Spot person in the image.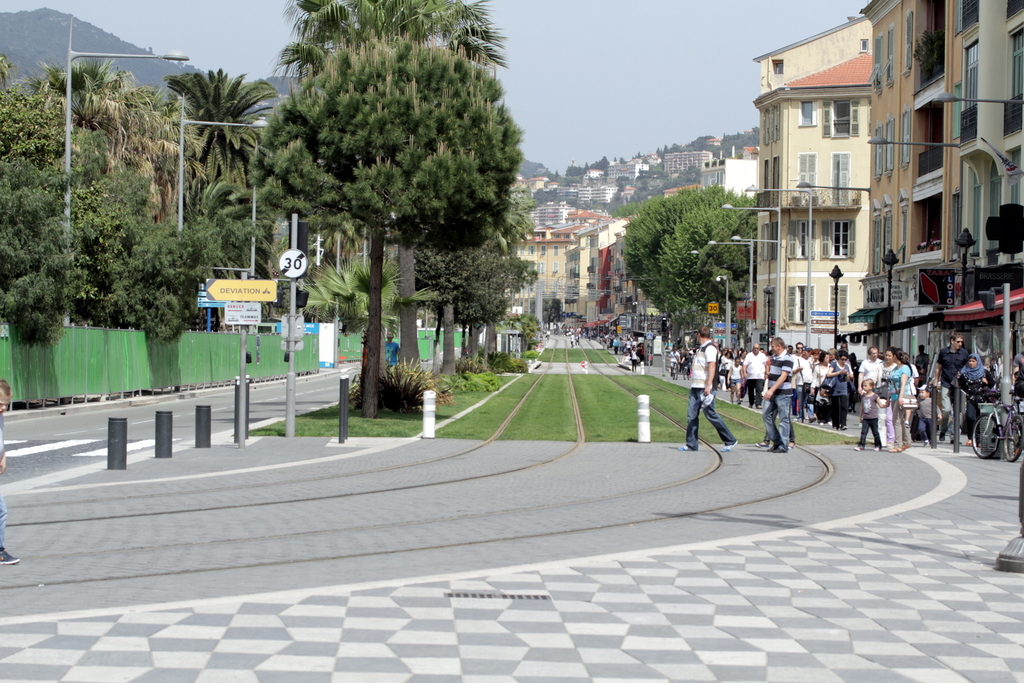
person found at select_region(764, 336, 797, 453).
